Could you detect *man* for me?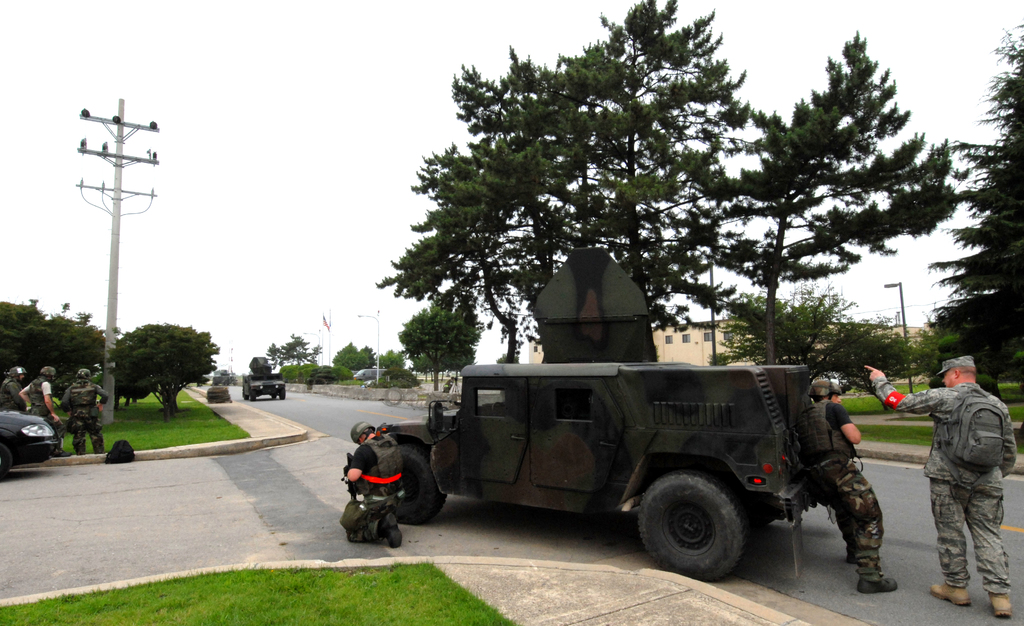
Detection result: region(803, 374, 908, 592).
